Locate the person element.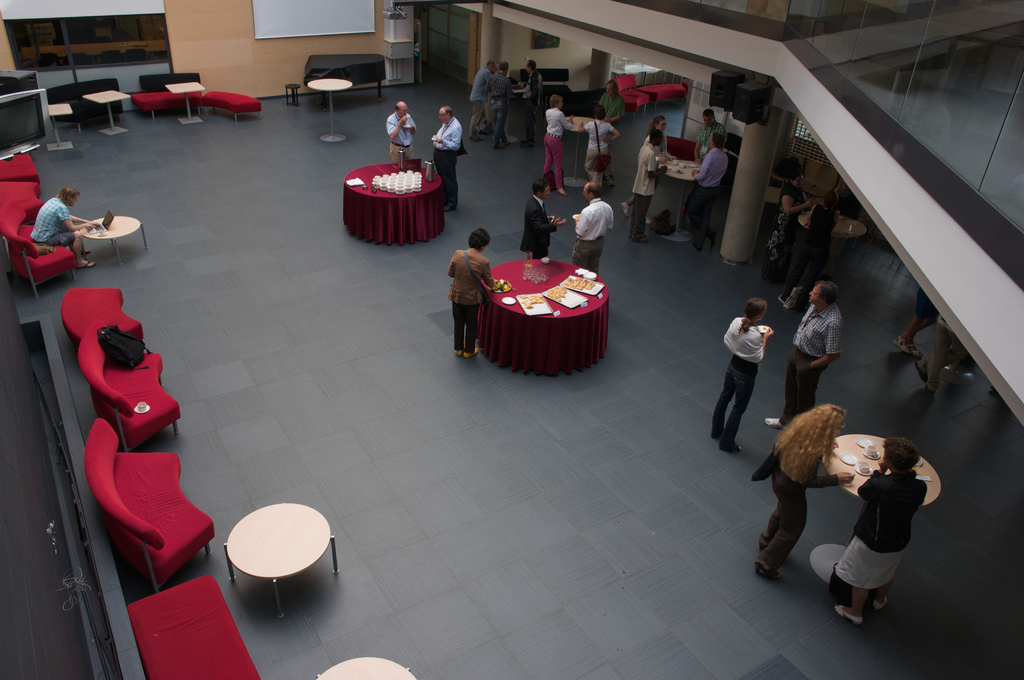
Element bbox: crop(828, 436, 920, 622).
